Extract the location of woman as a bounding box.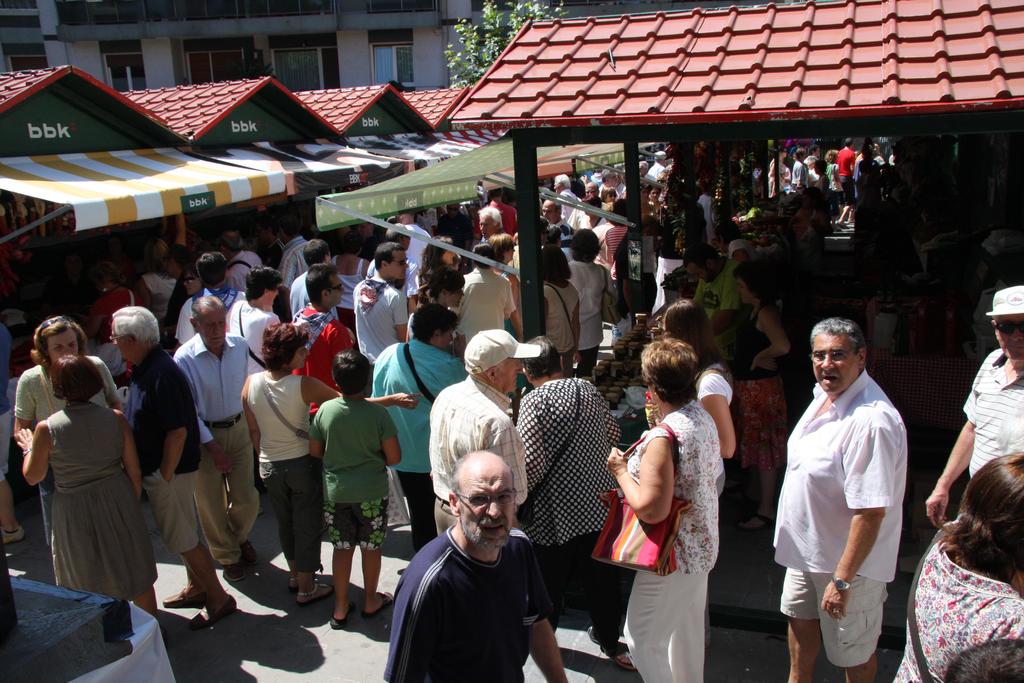
(x1=13, y1=358, x2=164, y2=630).
